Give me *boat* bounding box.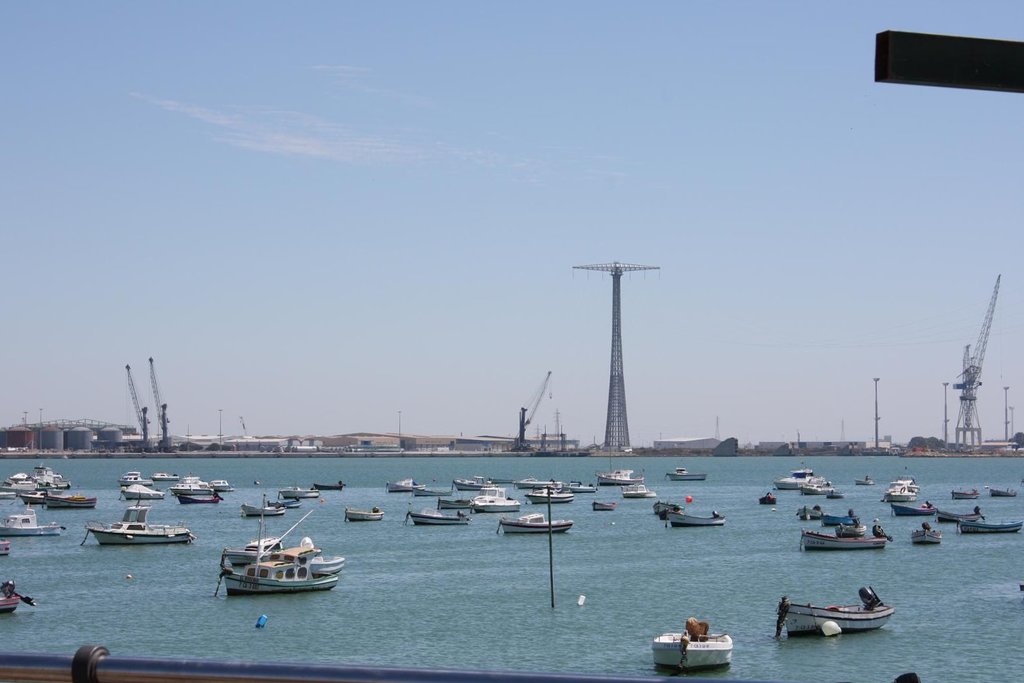
region(152, 469, 182, 477).
